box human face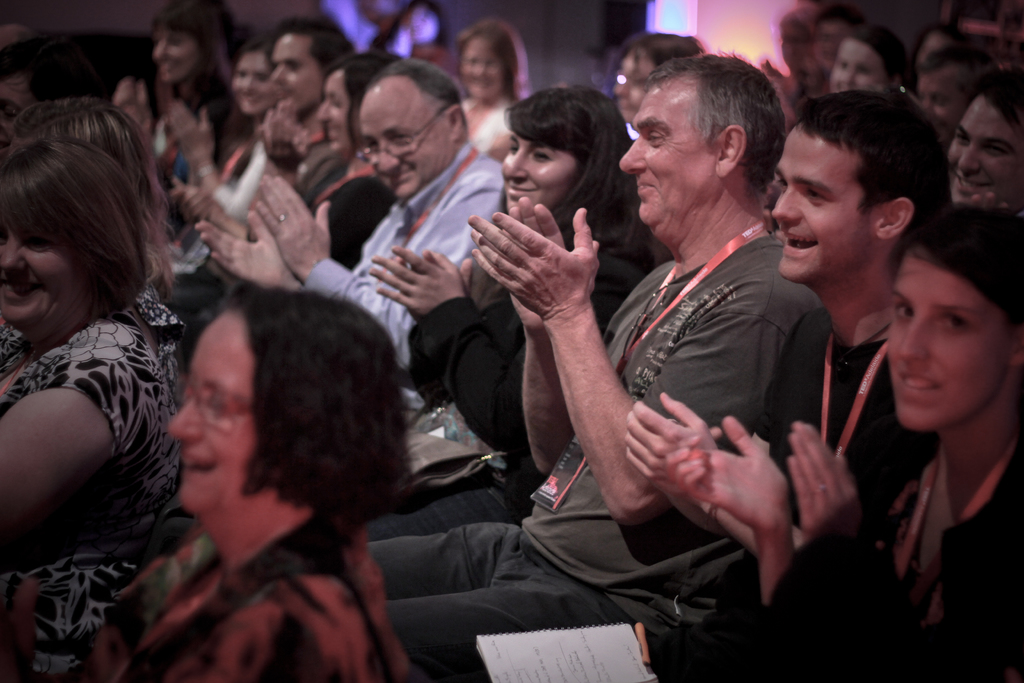
(0, 224, 88, 324)
